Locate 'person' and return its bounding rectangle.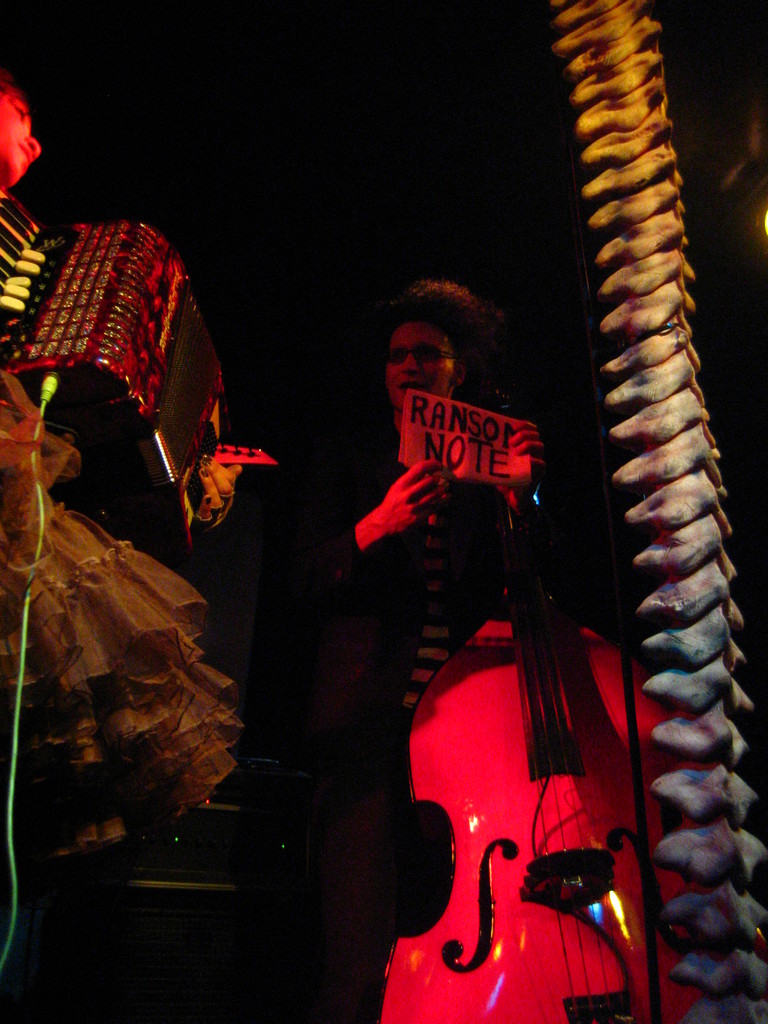
select_region(289, 278, 558, 1023).
